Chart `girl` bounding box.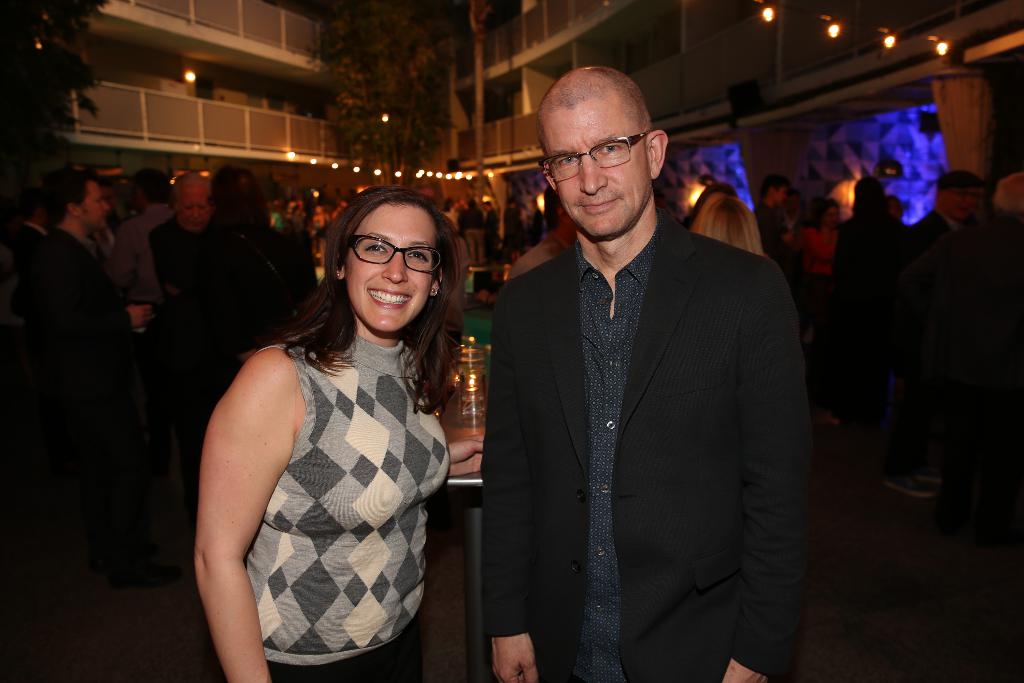
Charted: 803,193,836,349.
